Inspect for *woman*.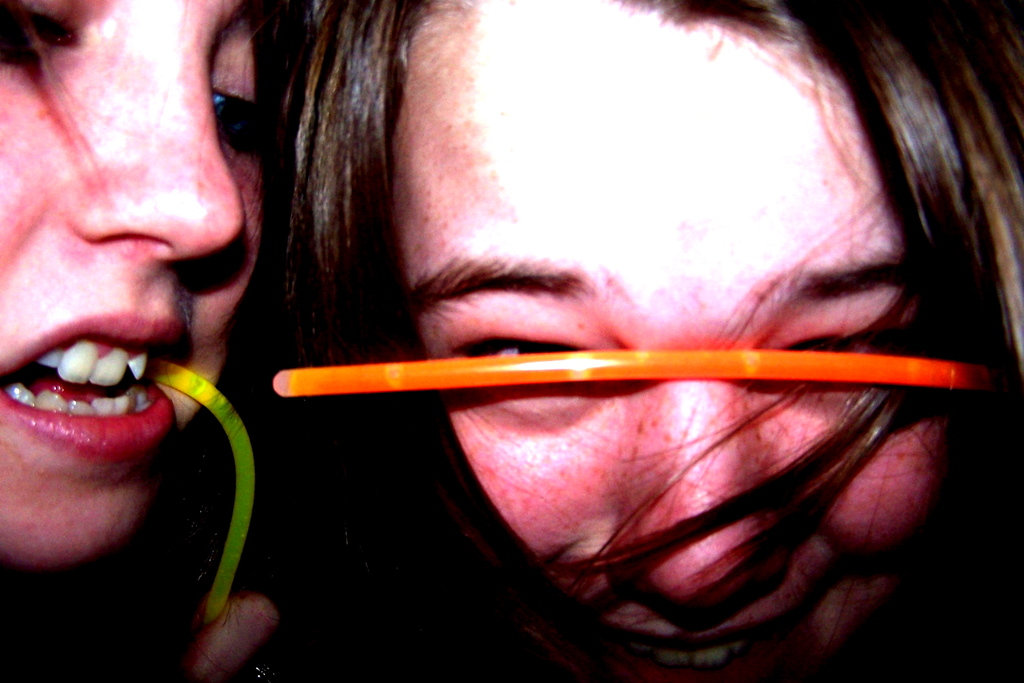
Inspection: bbox=(105, 0, 1019, 637).
